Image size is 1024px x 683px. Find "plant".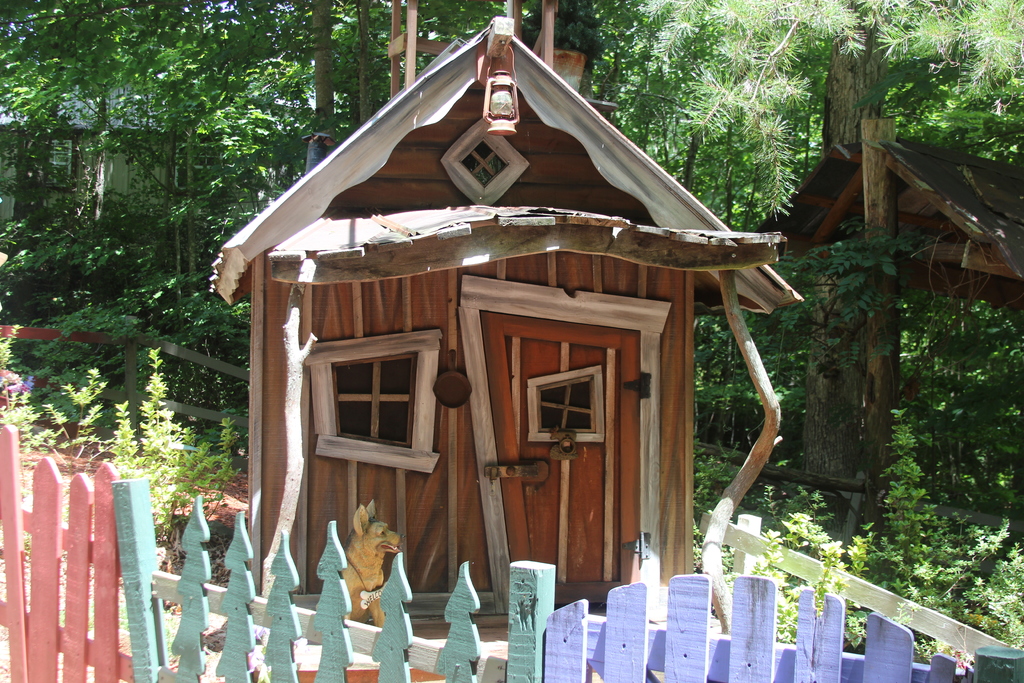
crop(0, 199, 180, 314).
